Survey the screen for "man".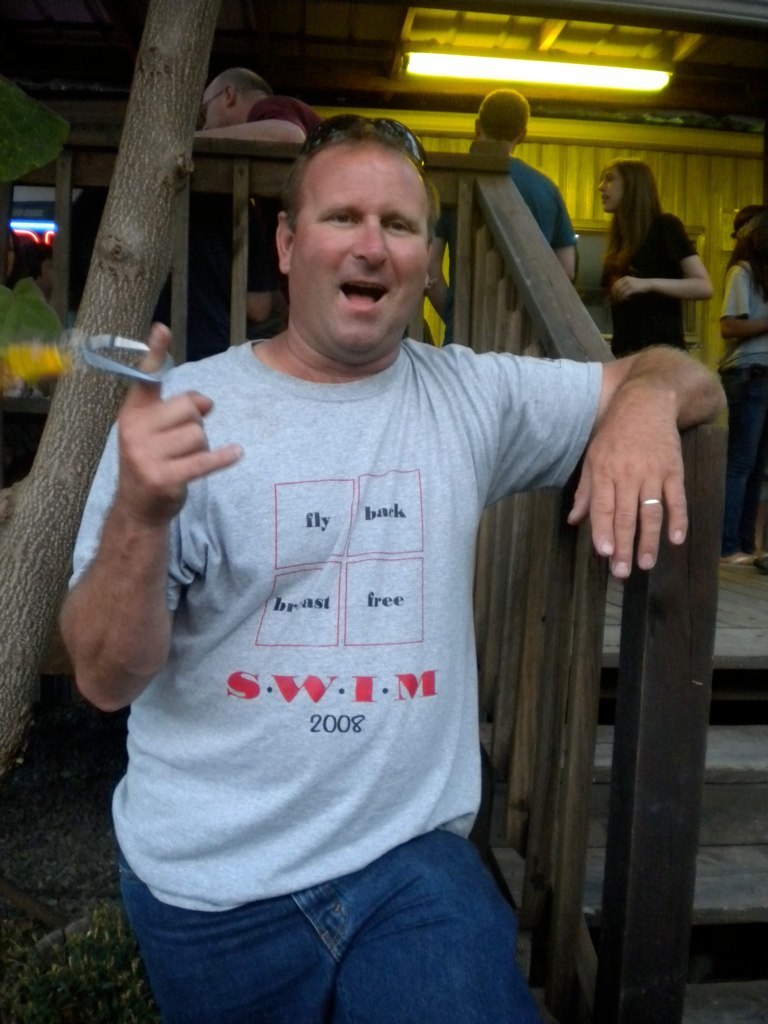
Survey found: {"left": 199, "top": 63, "right": 328, "bottom": 329}.
